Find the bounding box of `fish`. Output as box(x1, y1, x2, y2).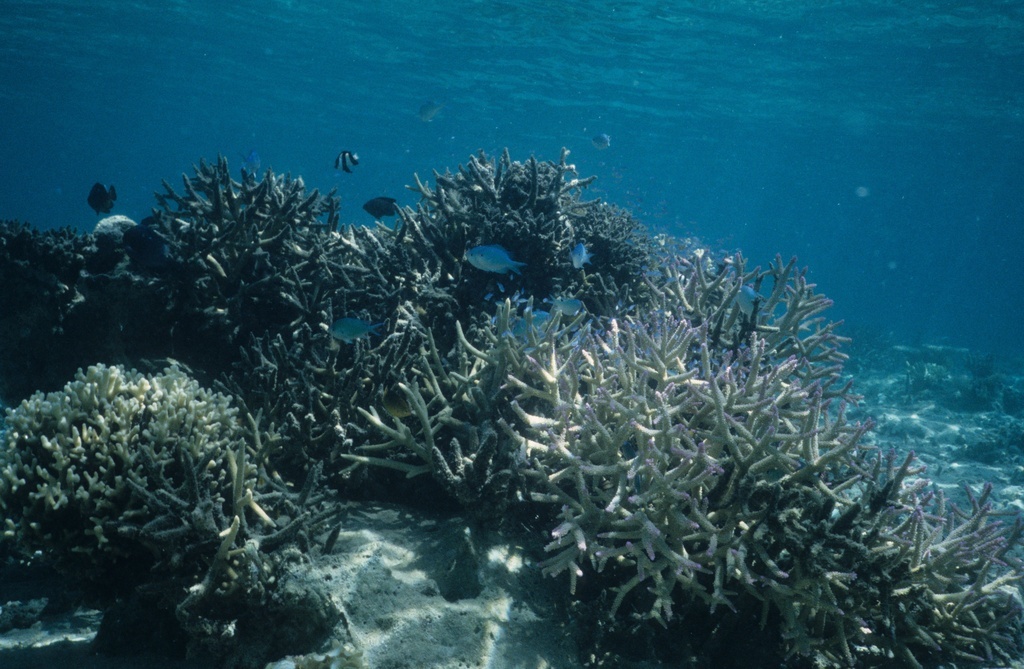
box(568, 240, 593, 269).
